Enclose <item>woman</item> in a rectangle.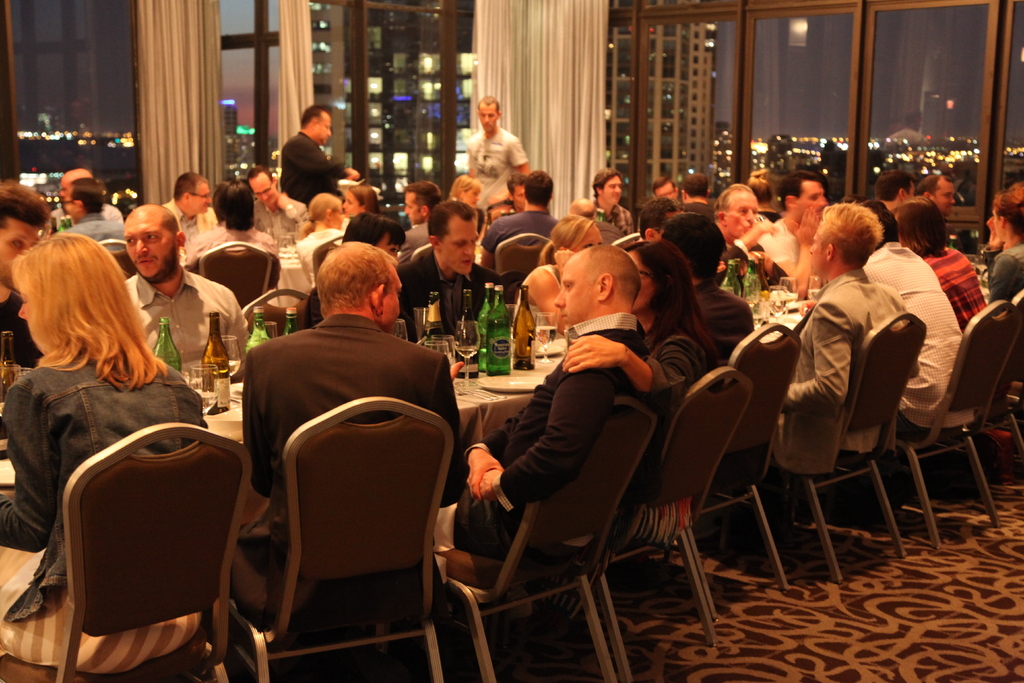
(x1=445, y1=172, x2=487, y2=233).
